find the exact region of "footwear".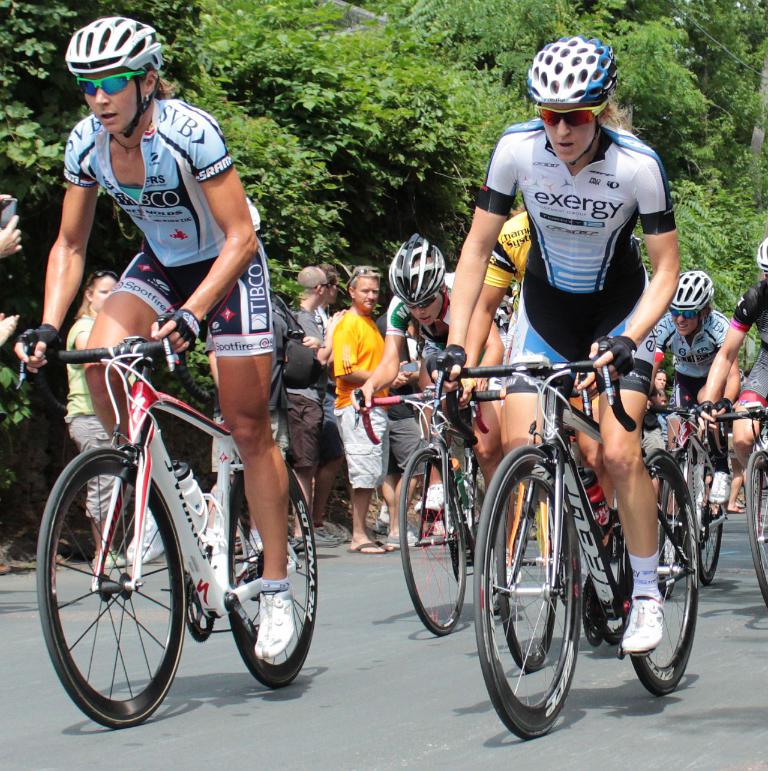
Exact region: [x1=91, y1=547, x2=124, y2=571].
